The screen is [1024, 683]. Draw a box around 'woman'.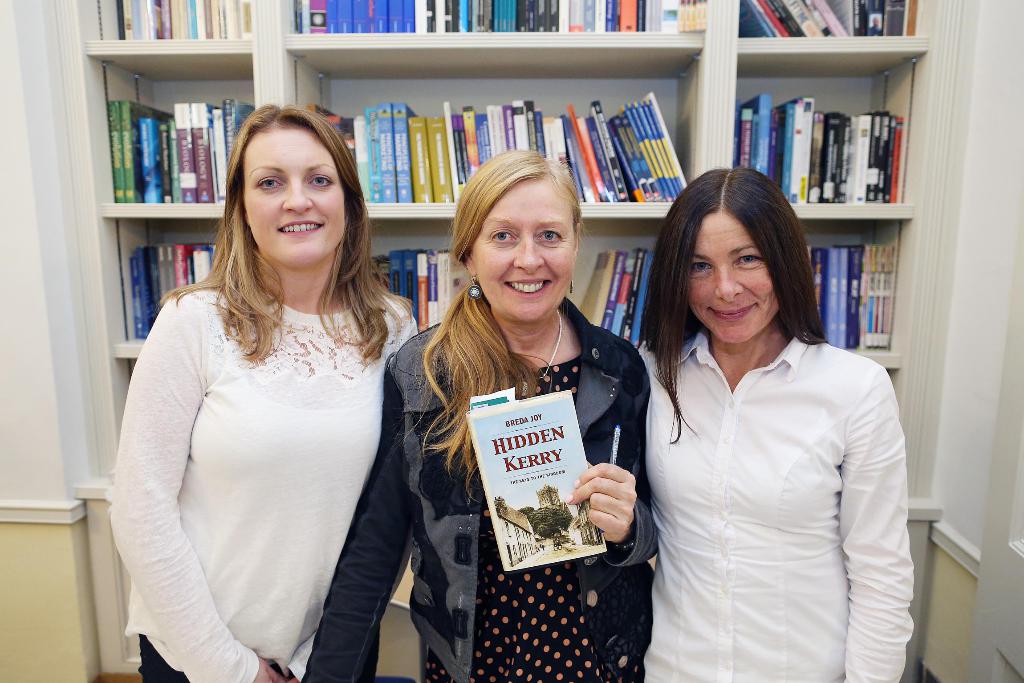
(x1=301, y1=151, x2=650, y2=682).
